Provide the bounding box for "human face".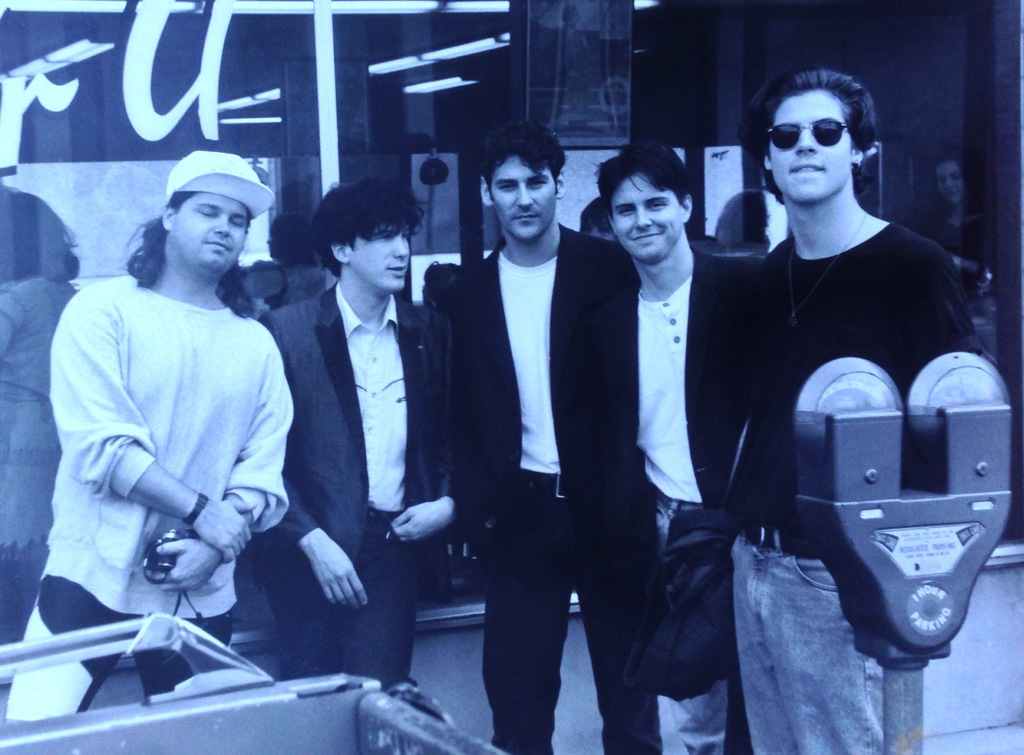
bbox=(611, 175, 686, 263).
